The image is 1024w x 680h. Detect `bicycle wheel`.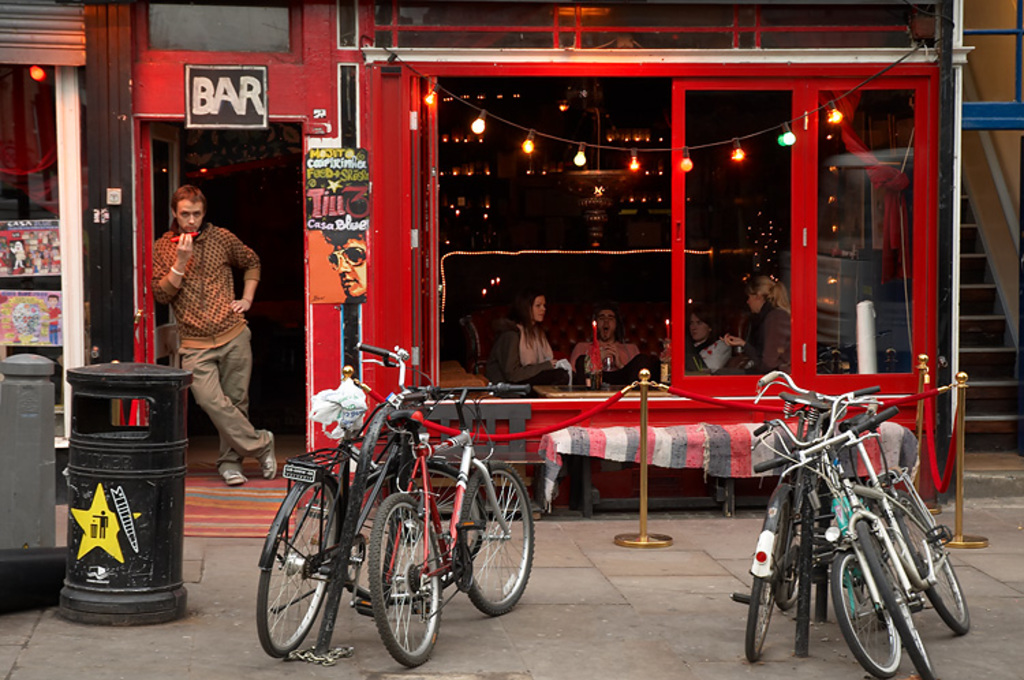
Detection: bbox=[784, 493, 807, 597].
